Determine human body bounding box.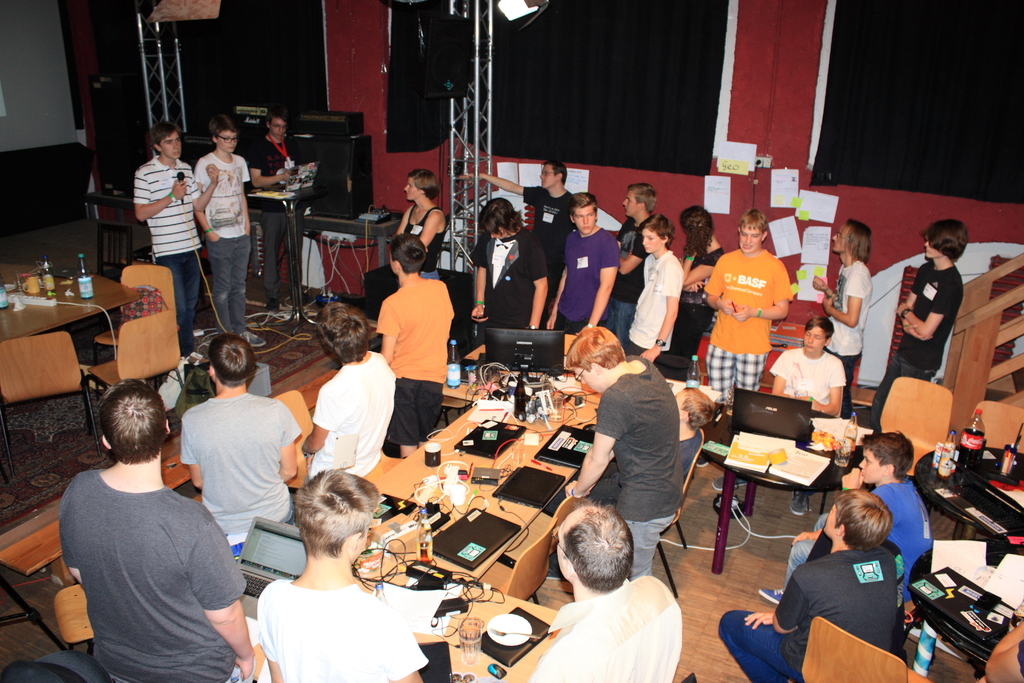
Determined: 468, 218, 550, 327.
